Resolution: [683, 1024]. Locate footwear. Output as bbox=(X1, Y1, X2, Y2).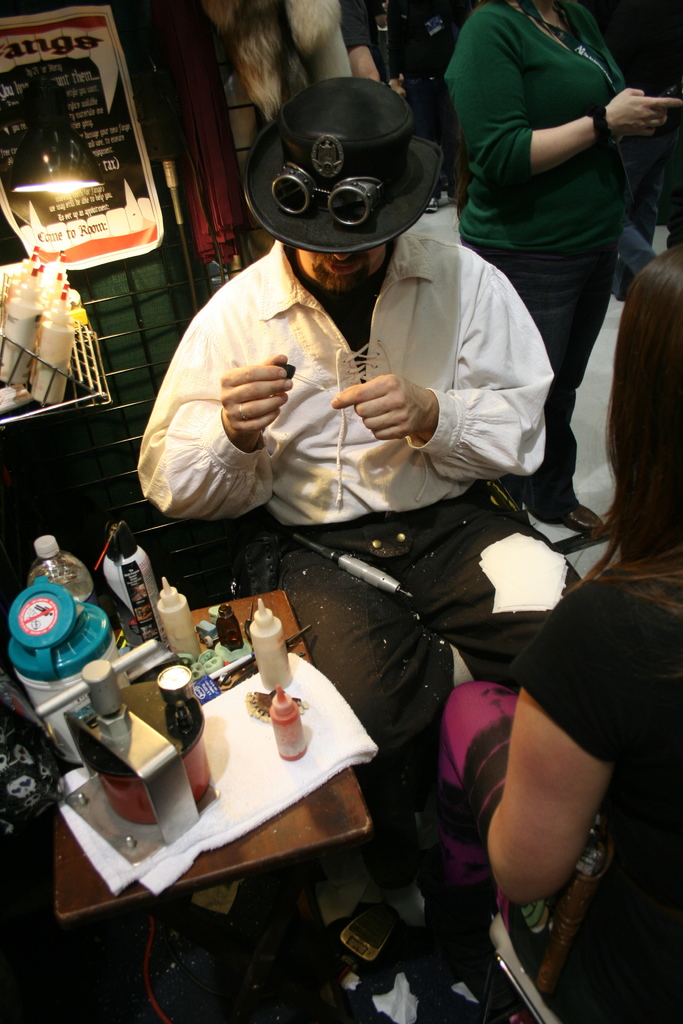
bbox=(531, 498, 609, 533).
